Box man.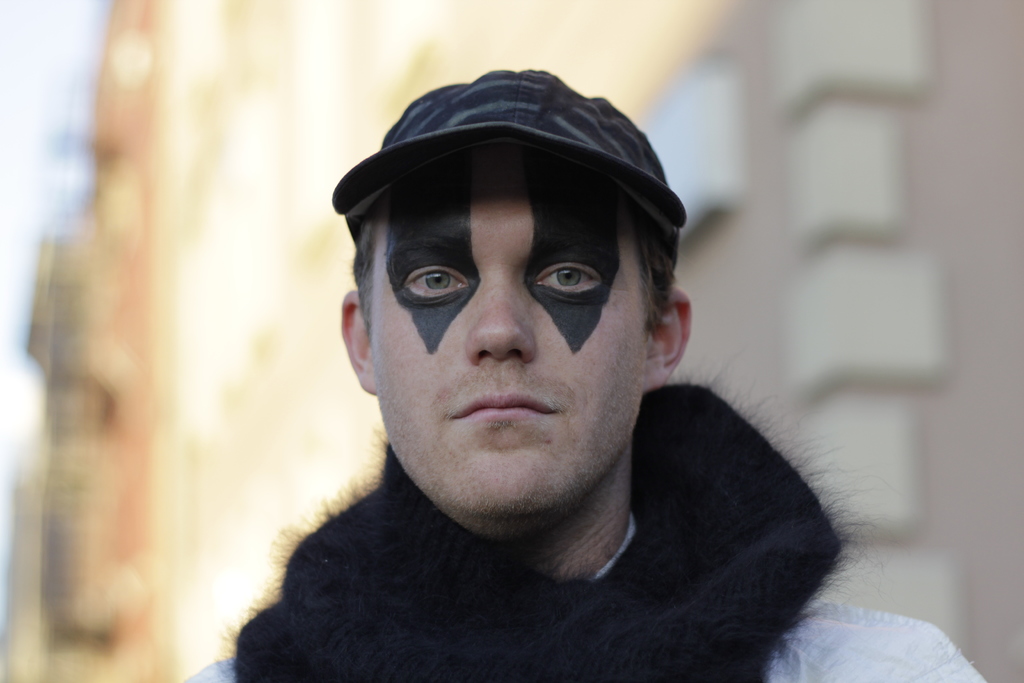
176:51:897:682.
